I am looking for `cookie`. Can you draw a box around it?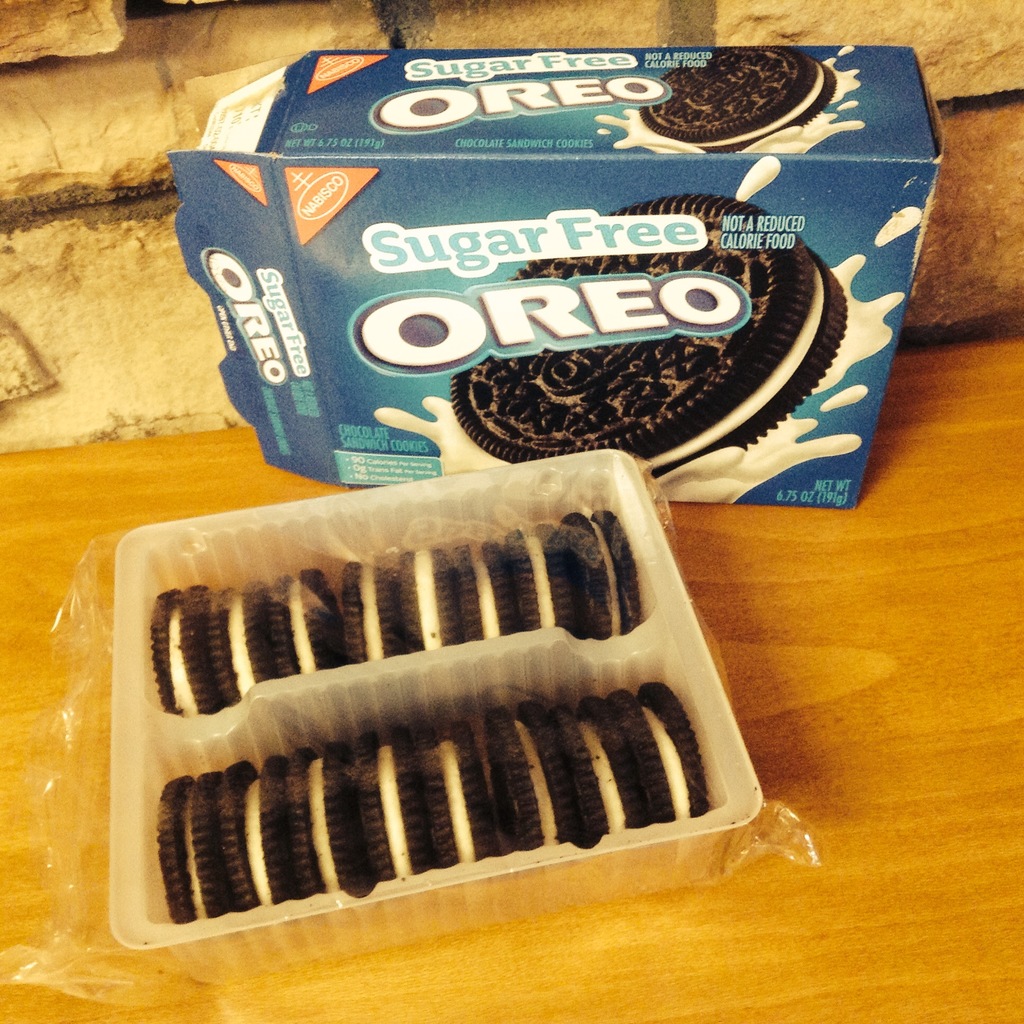
Sure, the bounding box is BBox(445, 188, 851, 476).
